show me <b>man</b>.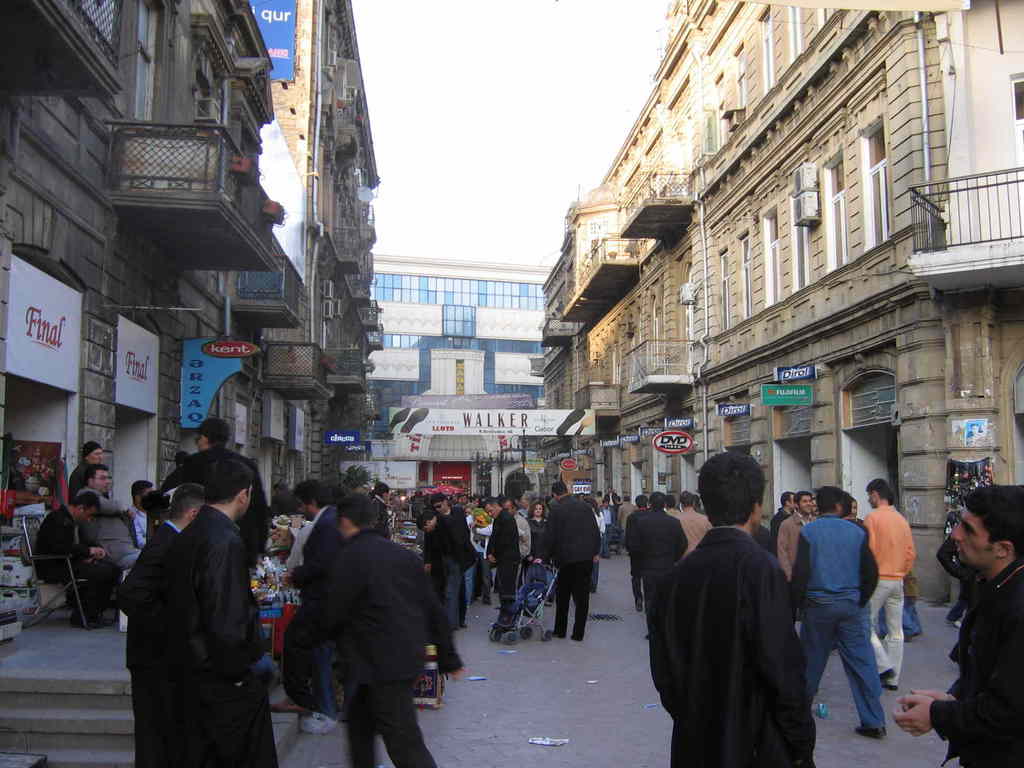
<b>man</b> is here: 538, 483, 601, 643.
